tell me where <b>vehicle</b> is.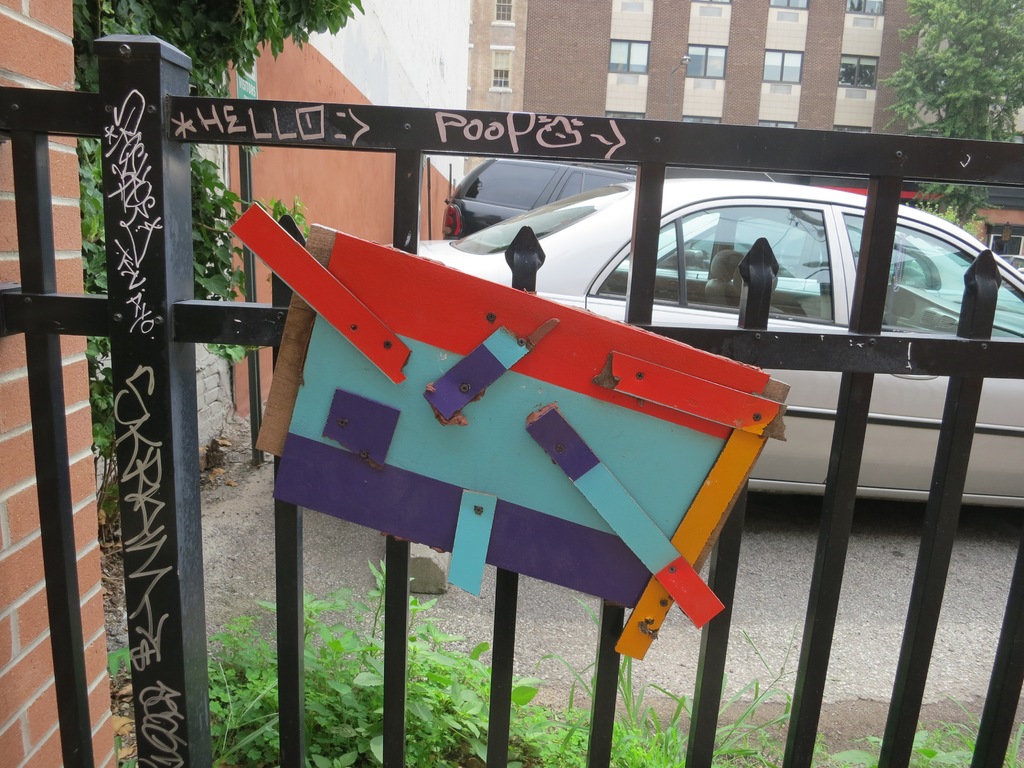
<b>vehicle</b> is at x1=392 y1=179 x2=1023 y2=516.
